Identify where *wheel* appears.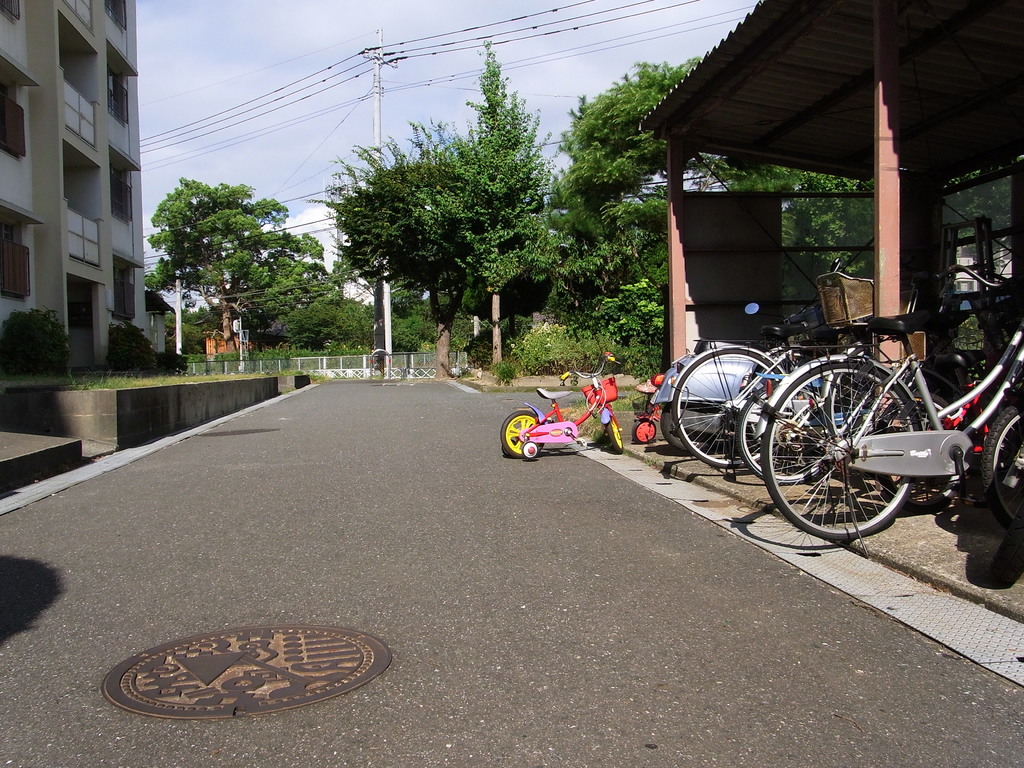
Appears at select_region(673, 341, 784, 472).
